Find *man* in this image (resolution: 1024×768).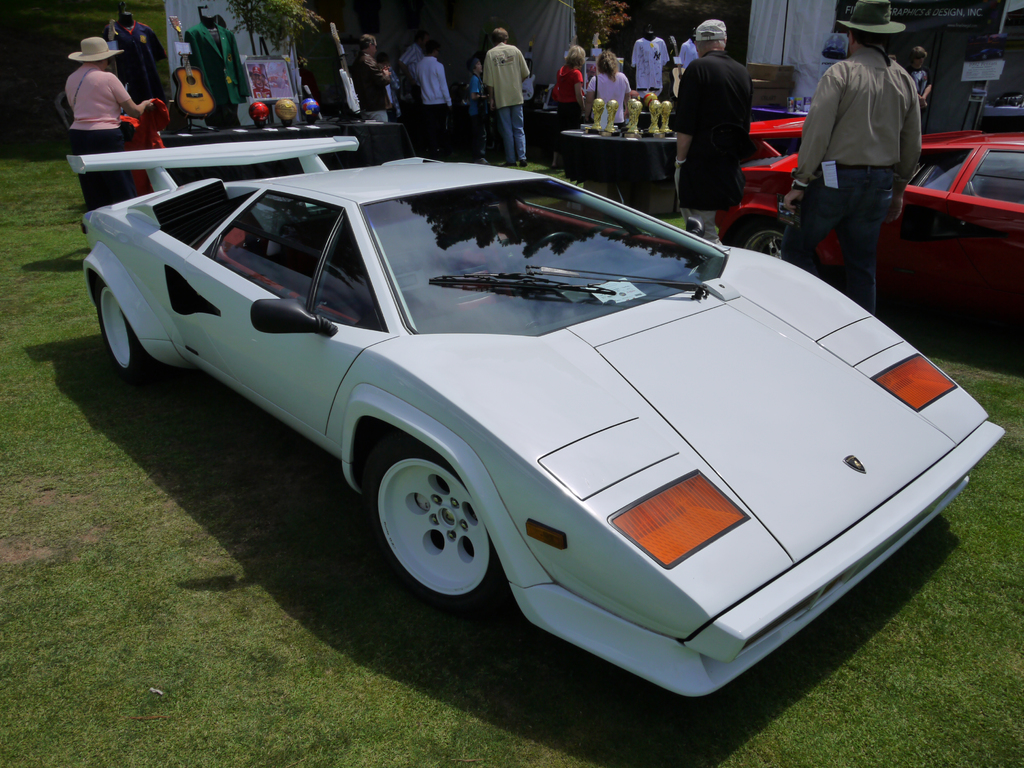
box=[909, 40, 928, 124].
